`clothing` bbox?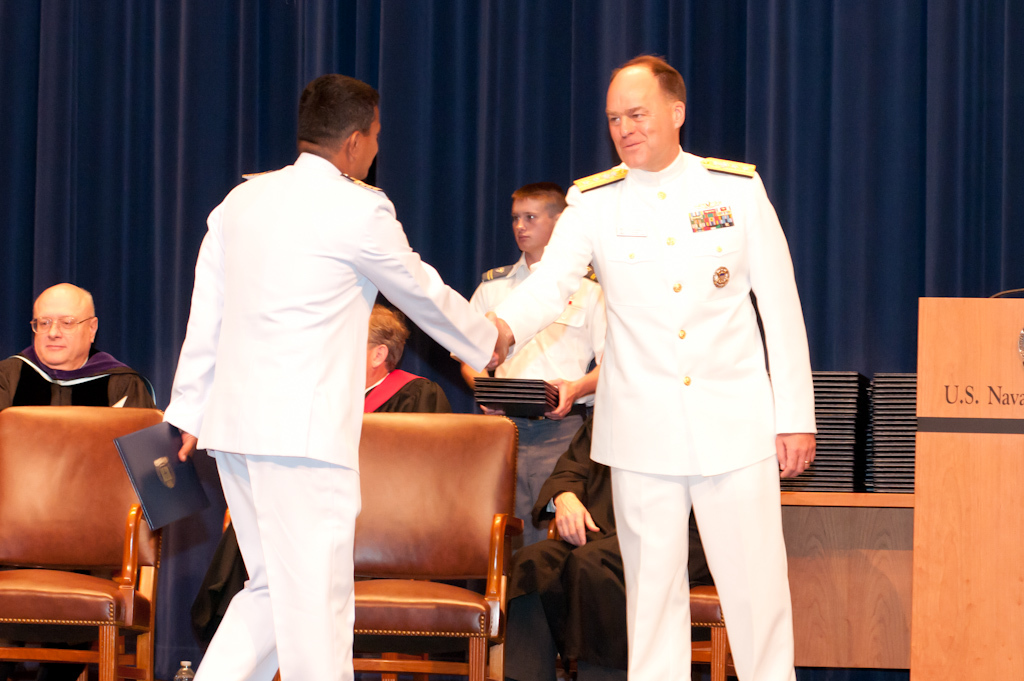
0:338:156:413
